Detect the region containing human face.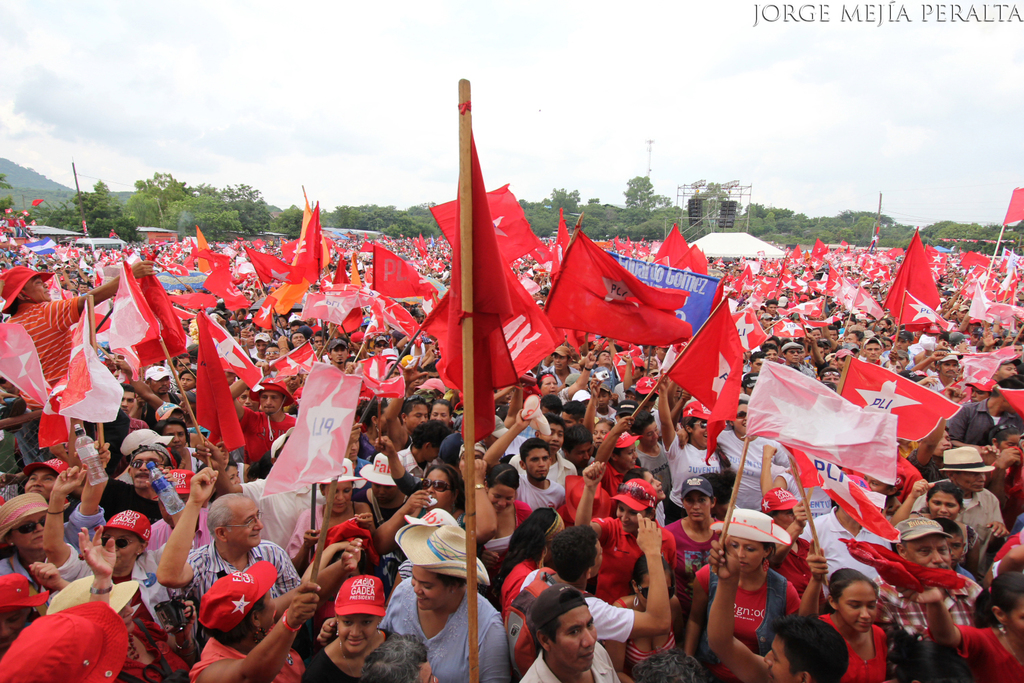
crop(339, 616, 378, 654).
